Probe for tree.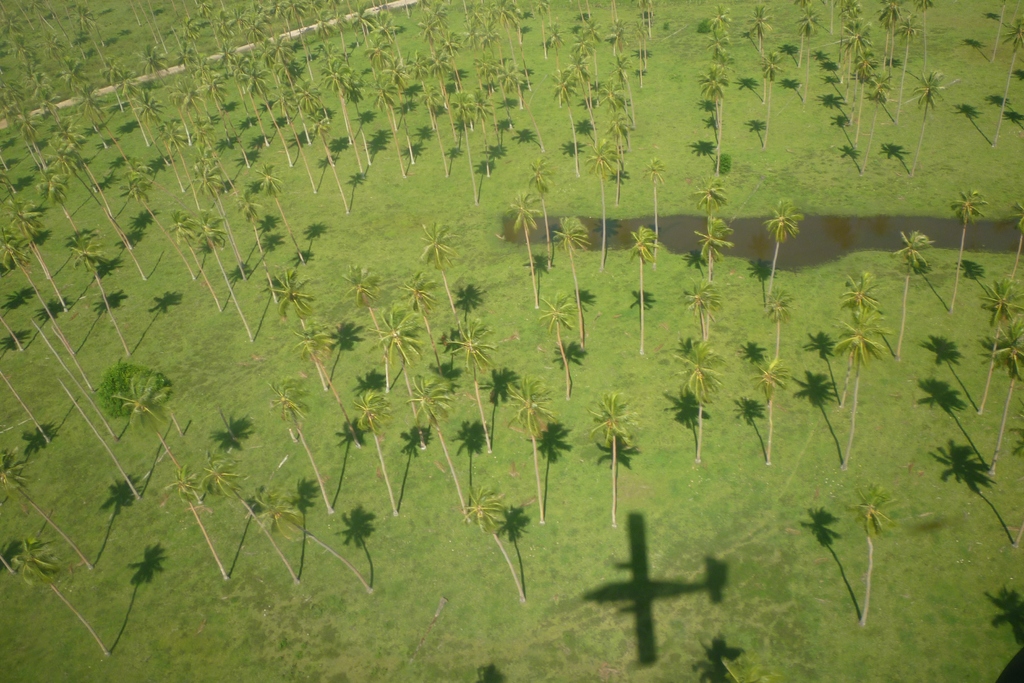
Probe result: Rect(748, 356, 789, 468).
